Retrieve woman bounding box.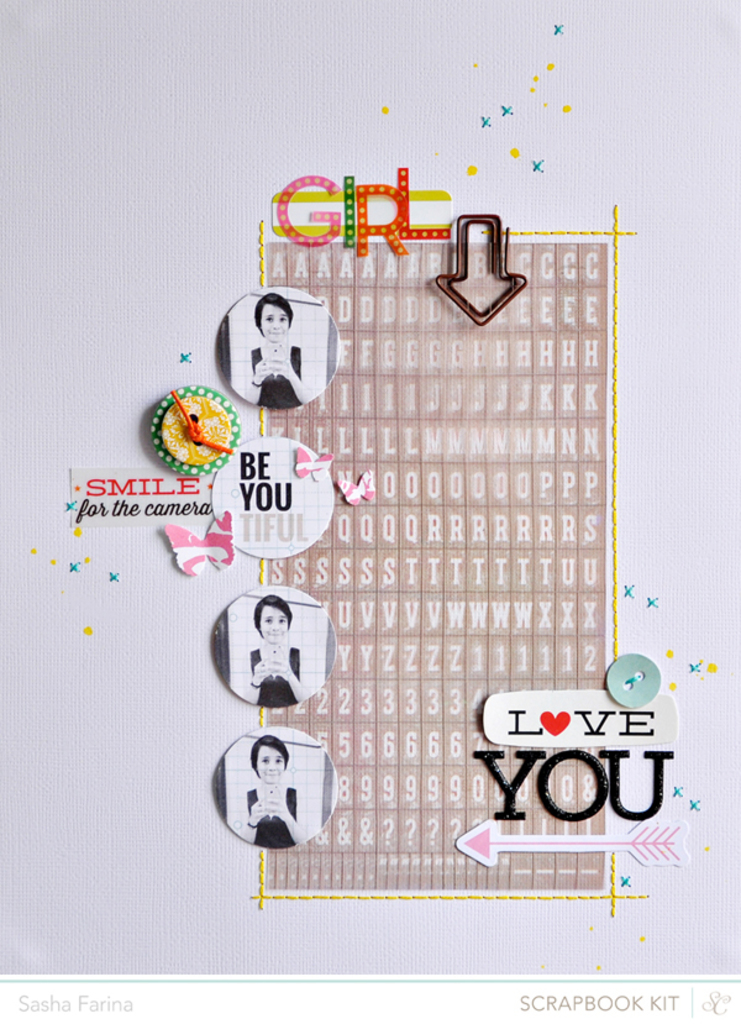
Bounding box: 236/590/312/710.
